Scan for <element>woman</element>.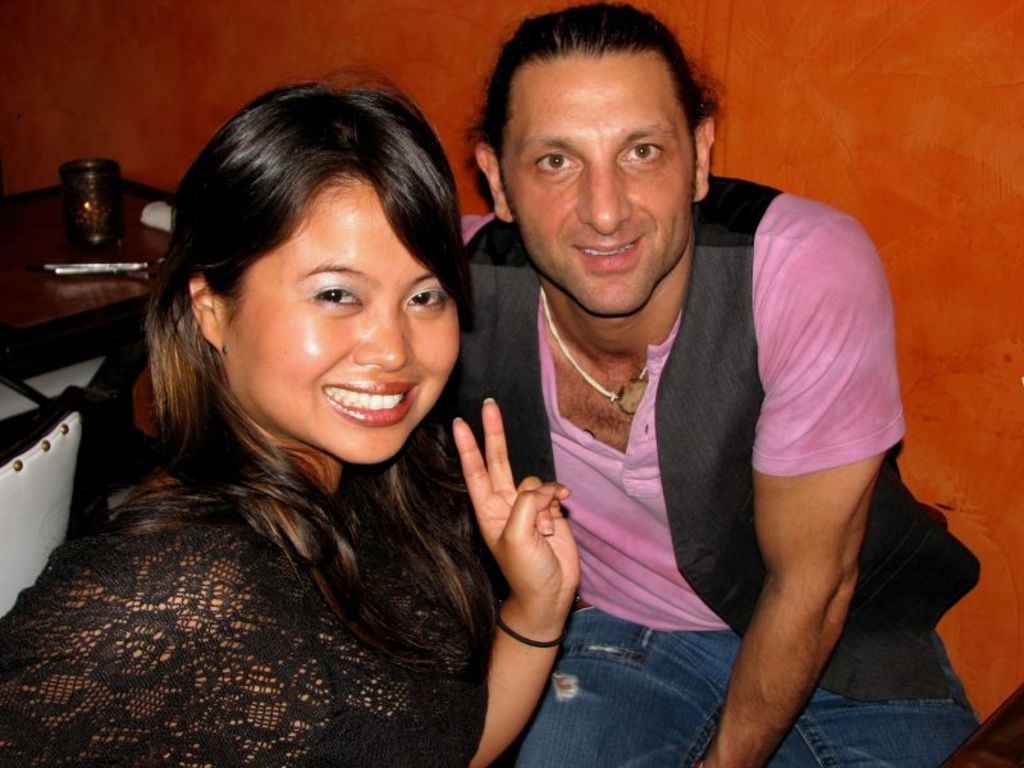
Scan result: bbox=(31, 70, 593, 767).
